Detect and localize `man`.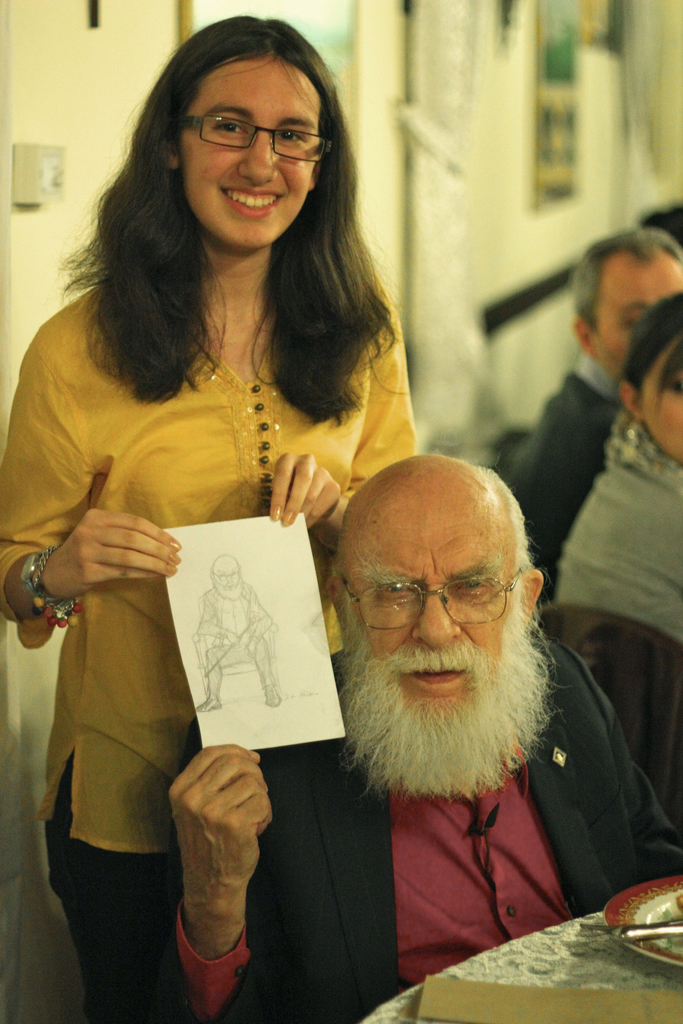
Localized at 502,225,682,588.
